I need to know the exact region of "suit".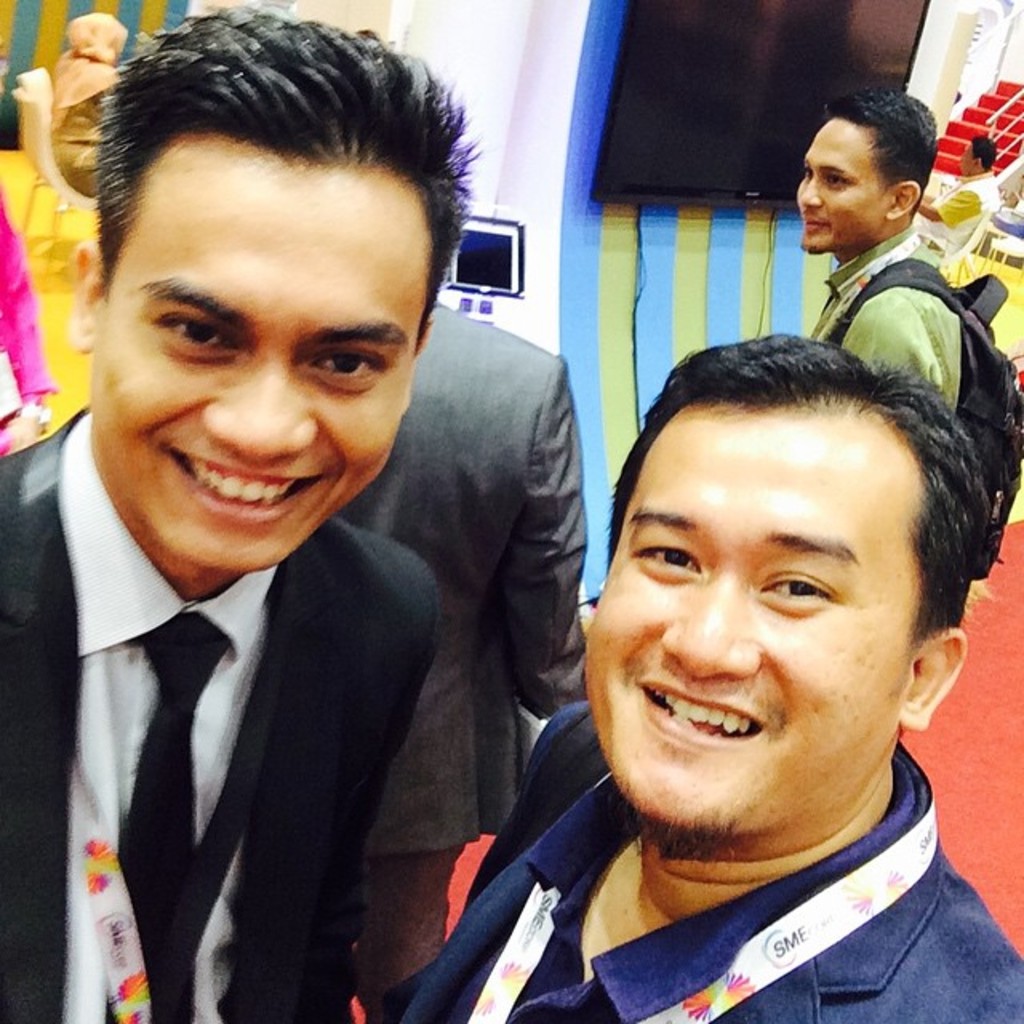
Region: 328 299 586 1013.
